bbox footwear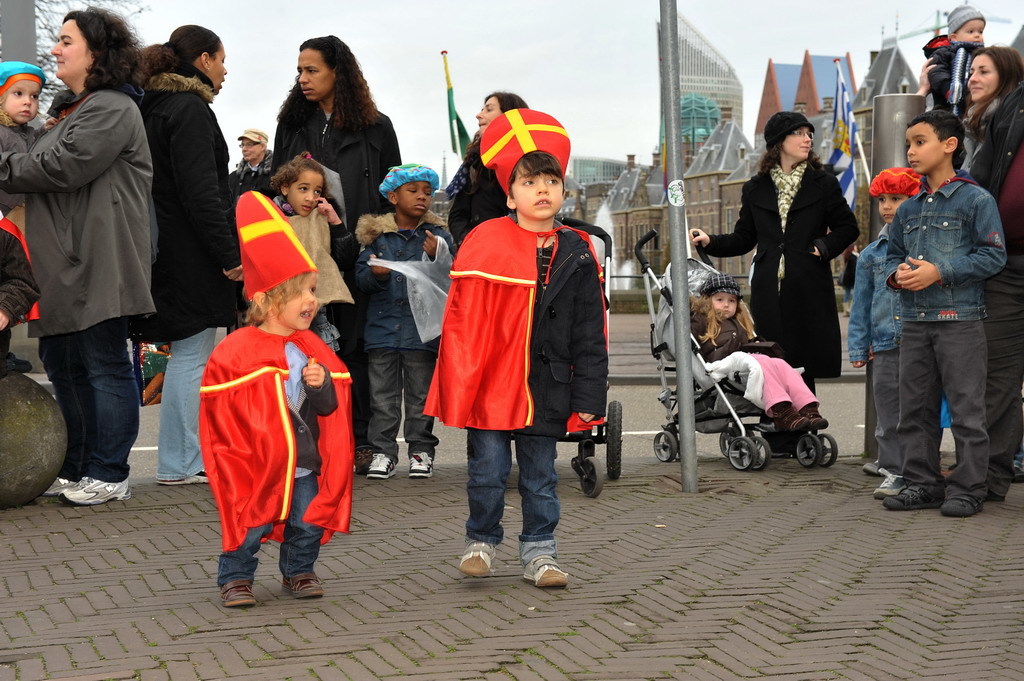
bbox(50, 474, 131, 496)
